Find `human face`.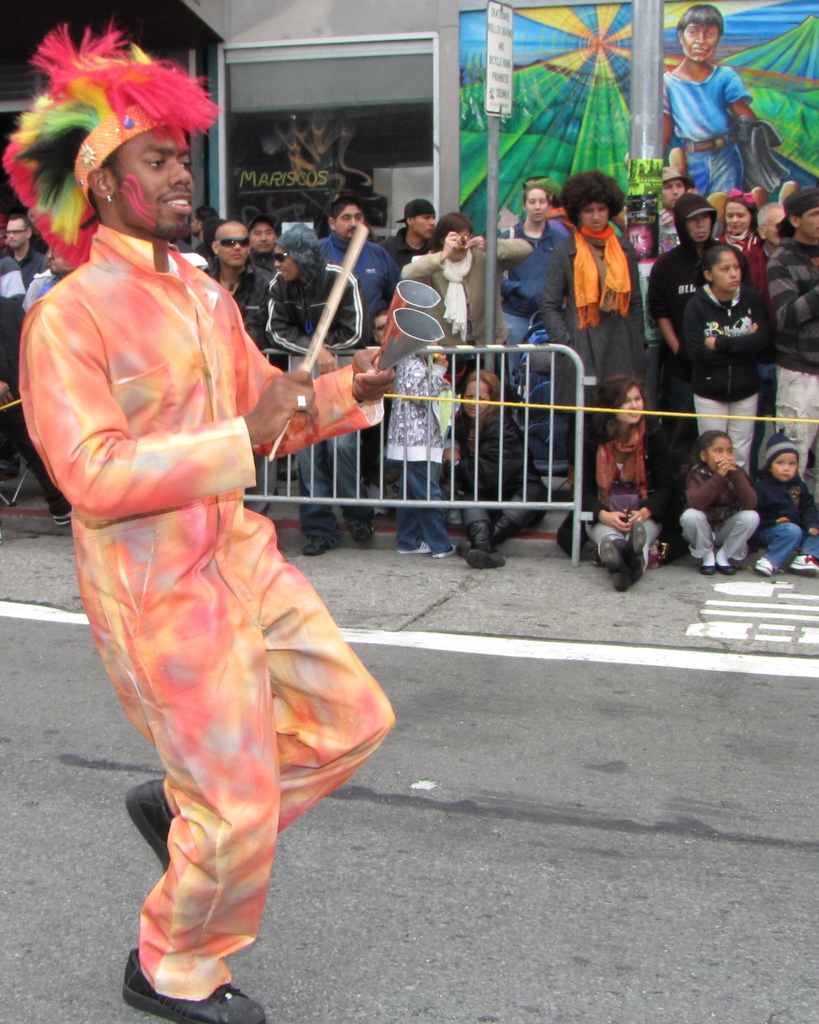
<bbox>3, 216, 33, 253</bbox>.
